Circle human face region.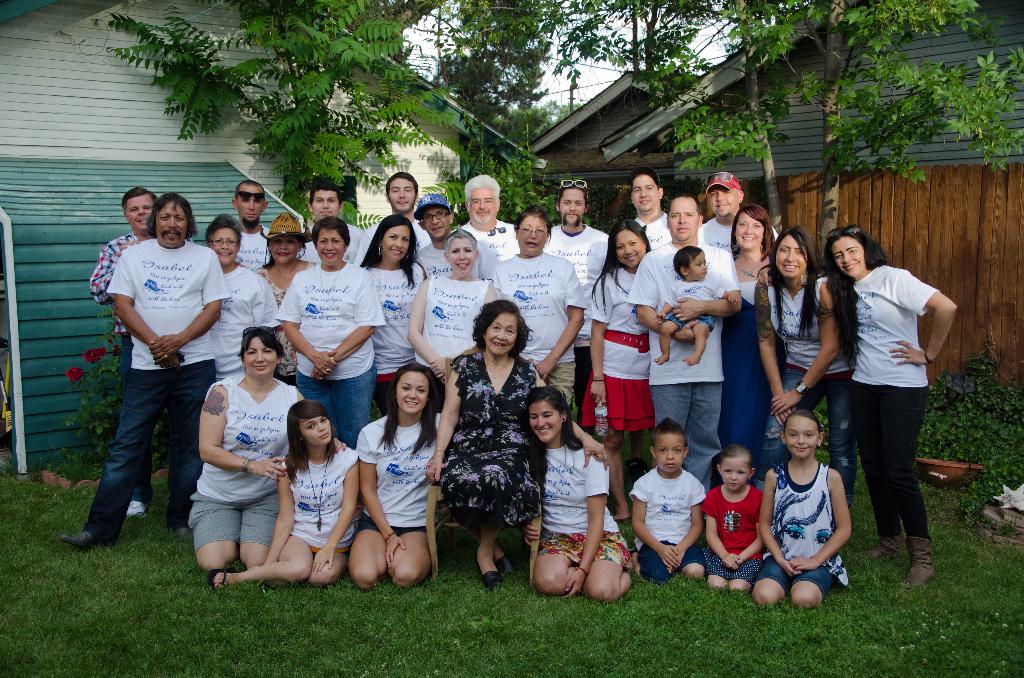
Region: Rect(244, 337, 275, 376).
